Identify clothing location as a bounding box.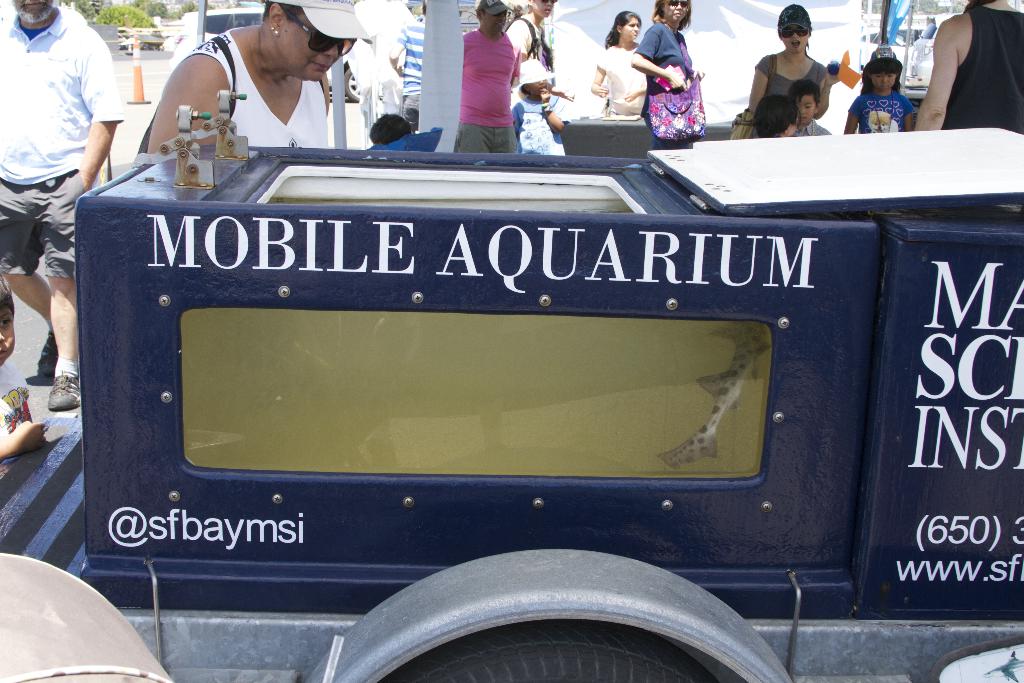
x1=507, y1=94, x2=561, y2=153.
